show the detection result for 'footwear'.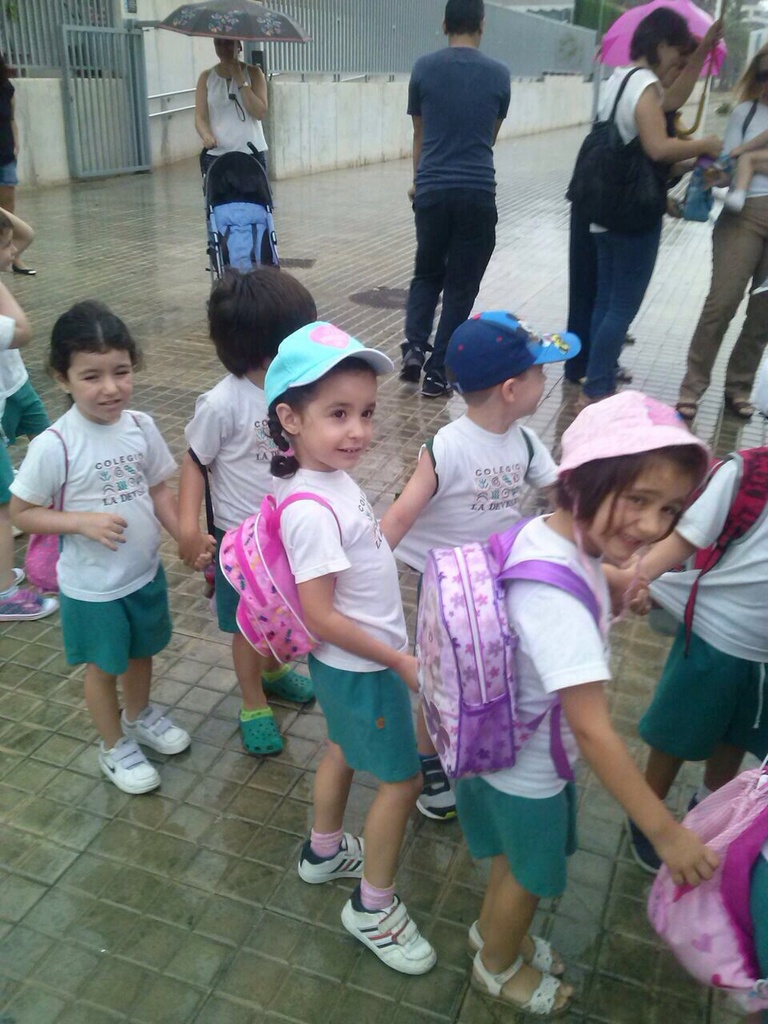
<bbox>736, 398, 757, 424</bbox>.
